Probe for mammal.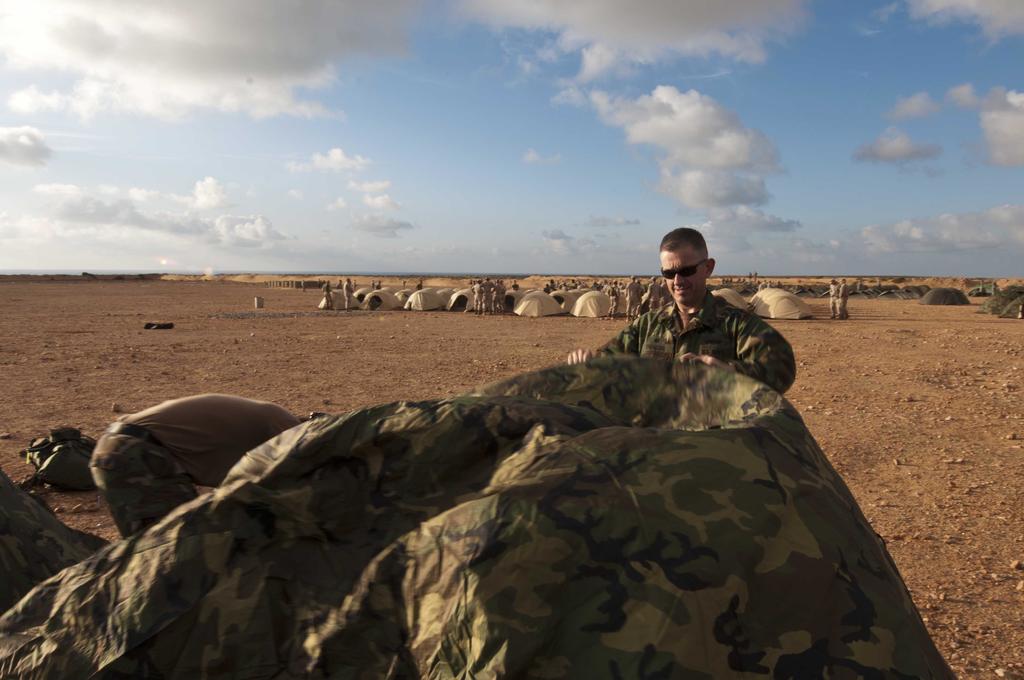
Probe result: [341,273,350,305].
